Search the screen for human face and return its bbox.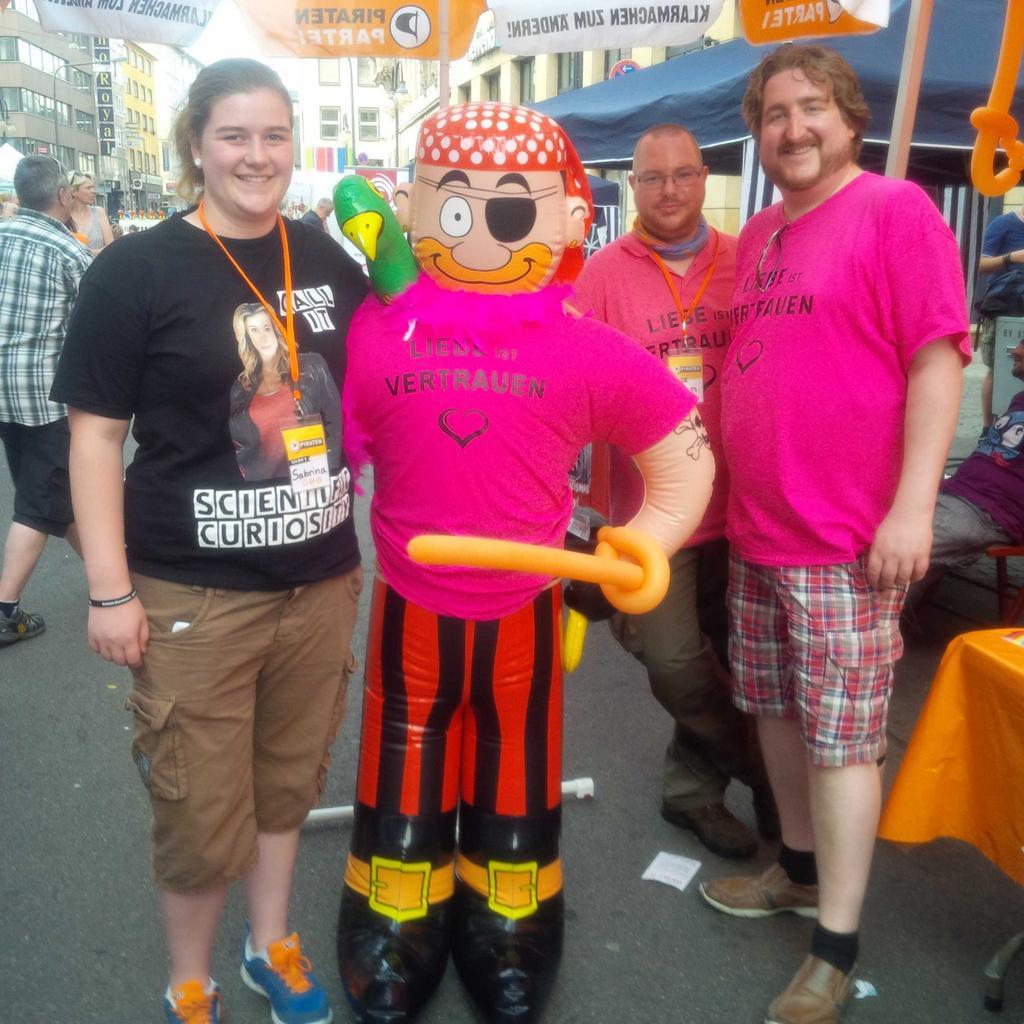
Found: detection(79, 175, 90, 202).
